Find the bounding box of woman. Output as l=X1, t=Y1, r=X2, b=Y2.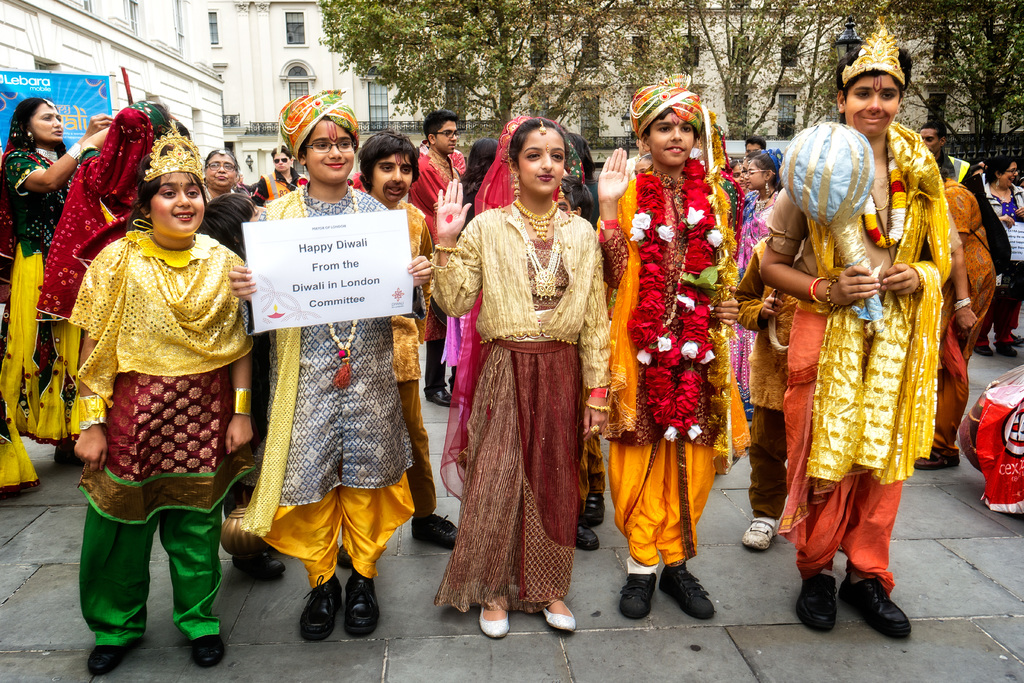
l=198, t=145, r=254, b=206.
